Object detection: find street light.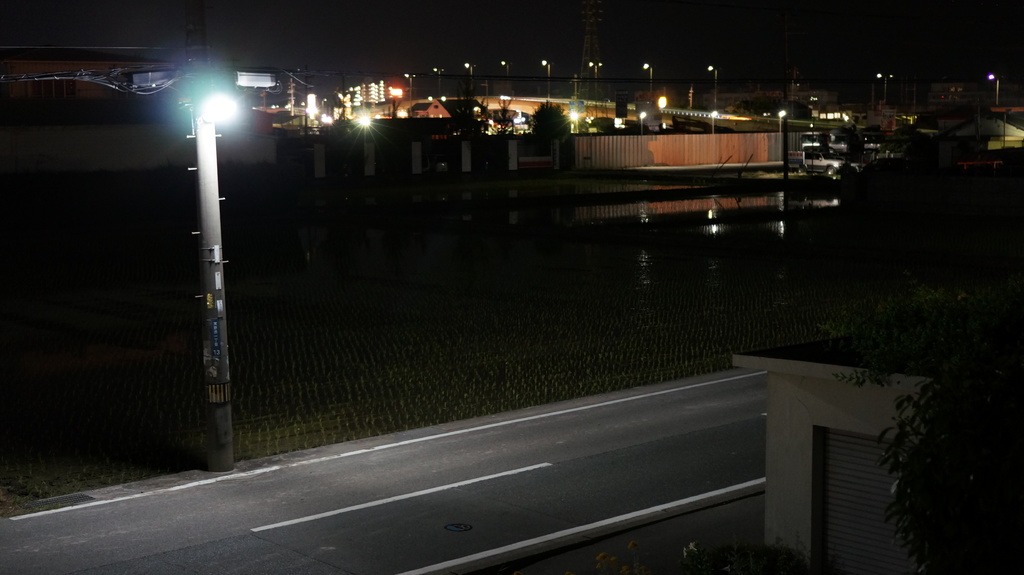
[707,63,716,102].
